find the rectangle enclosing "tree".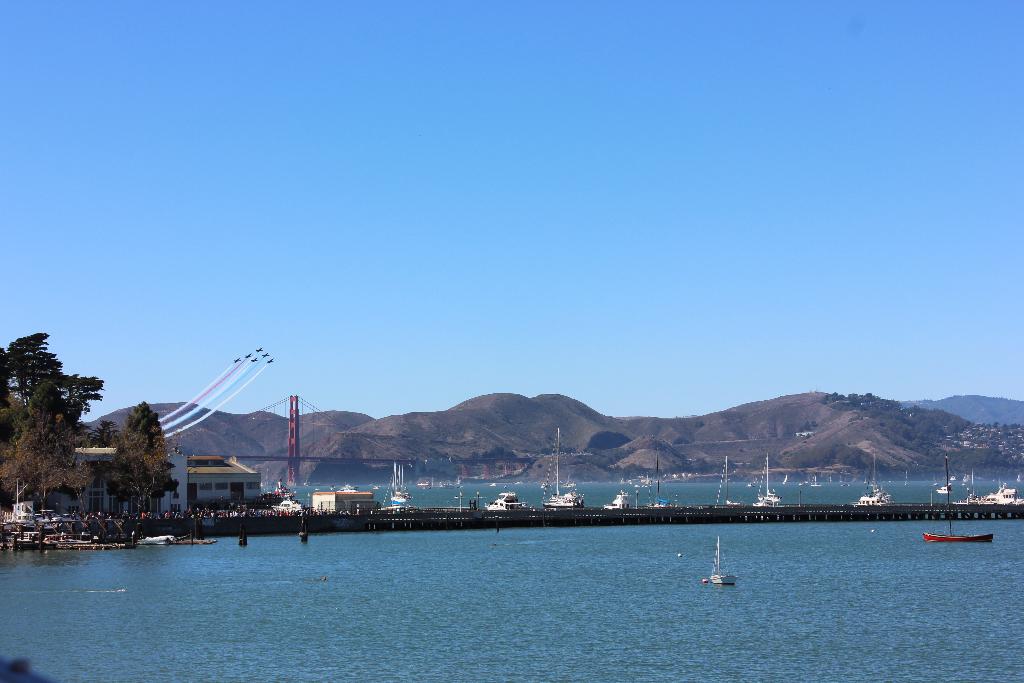
bbox(3, 404, 92, 511).
